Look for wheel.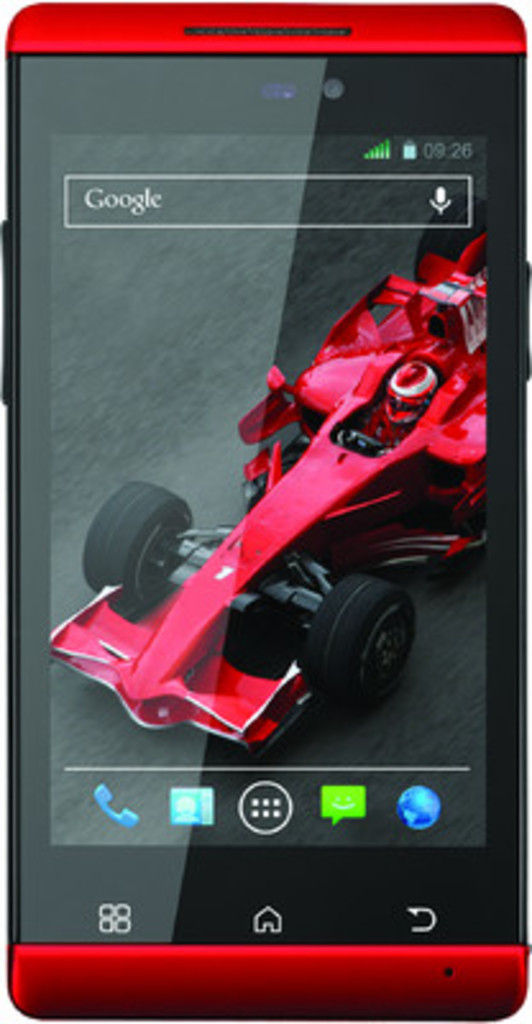
Found: [77, 481, 192, 614].
